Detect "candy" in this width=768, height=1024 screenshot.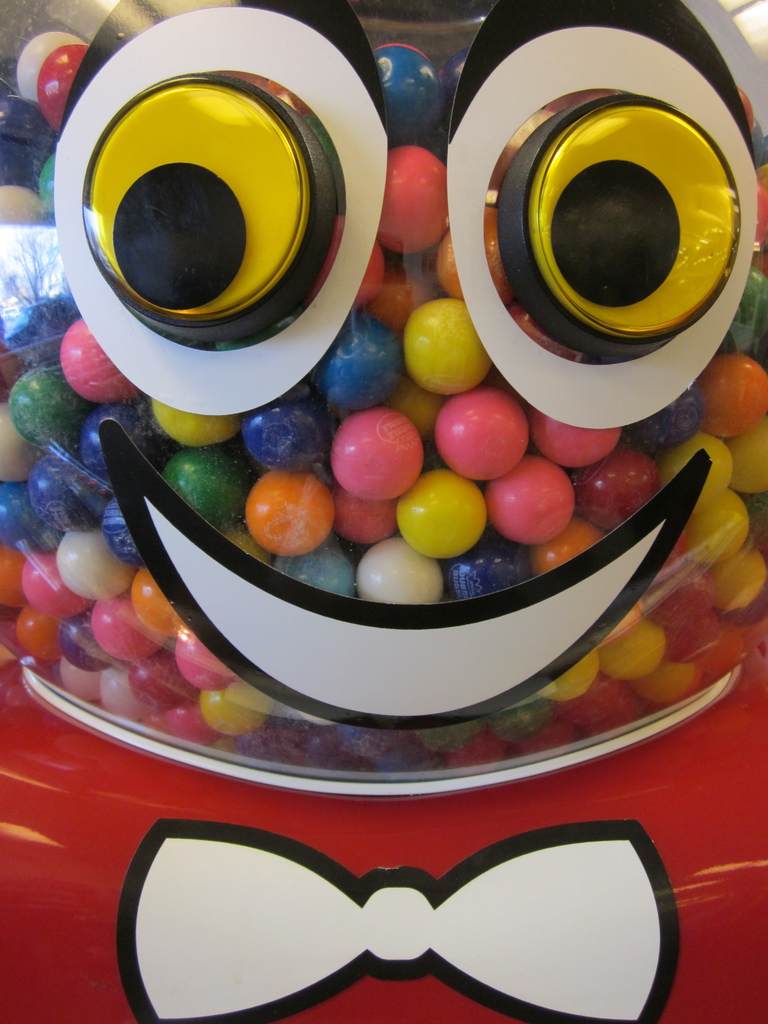
Detection: <region>0, 41, 753, 758</region>.
